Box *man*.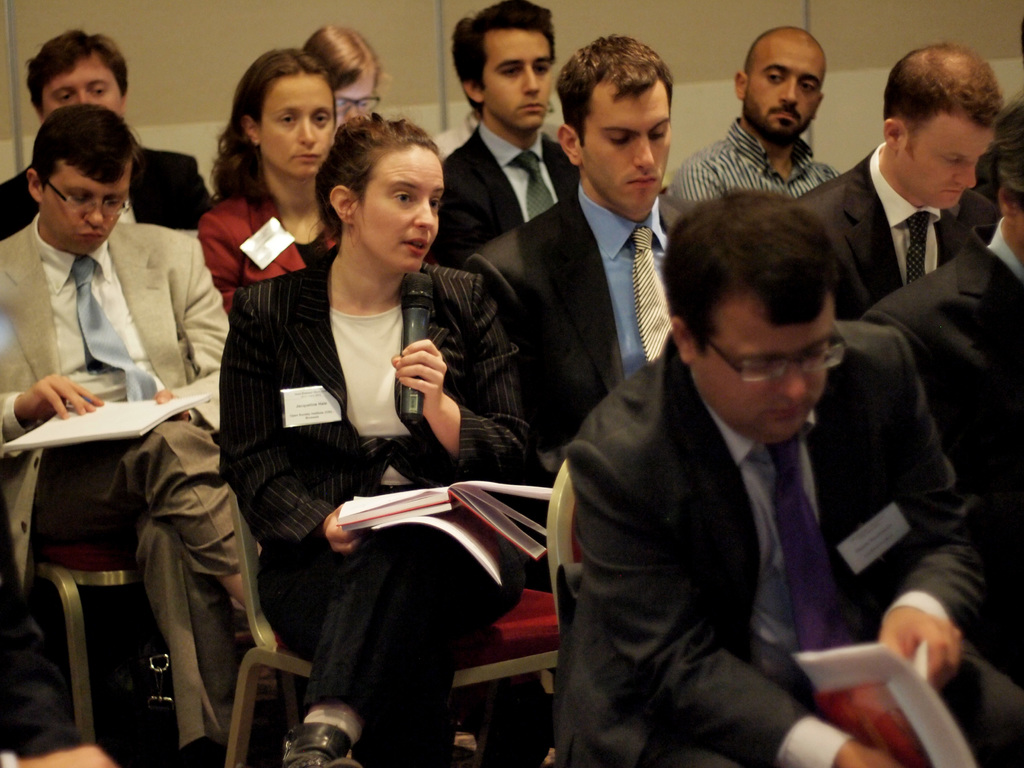
<box>862,95,1023,684</box>.
